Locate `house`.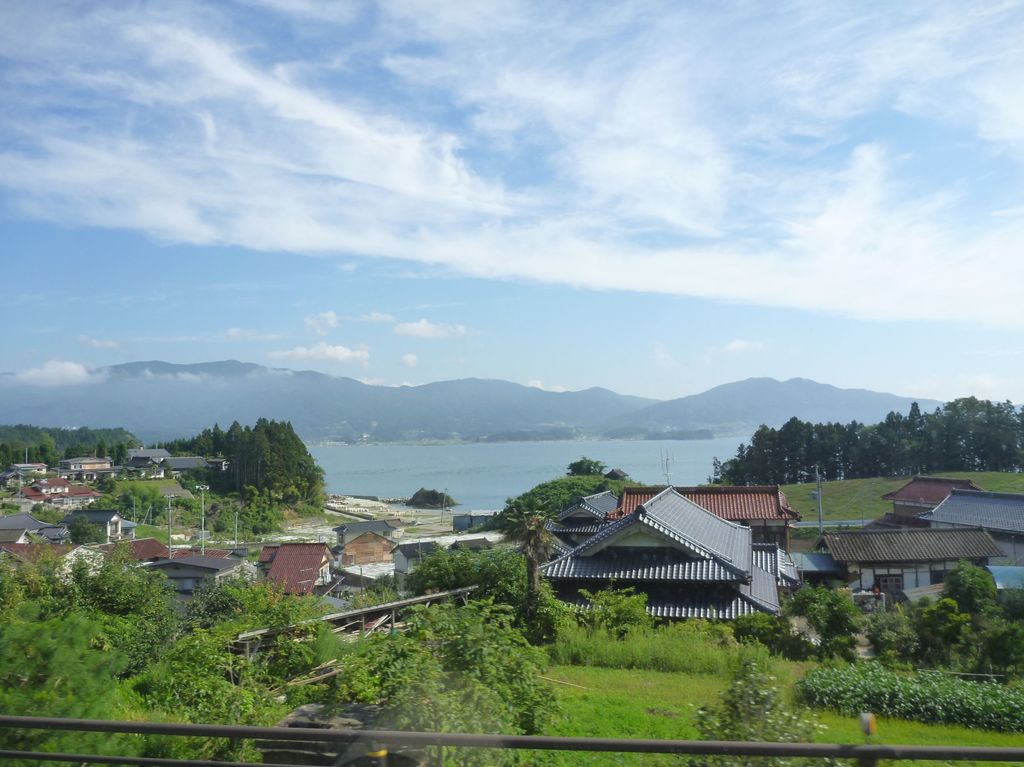
Bounding box: box=[71, 503, 115, 549].
